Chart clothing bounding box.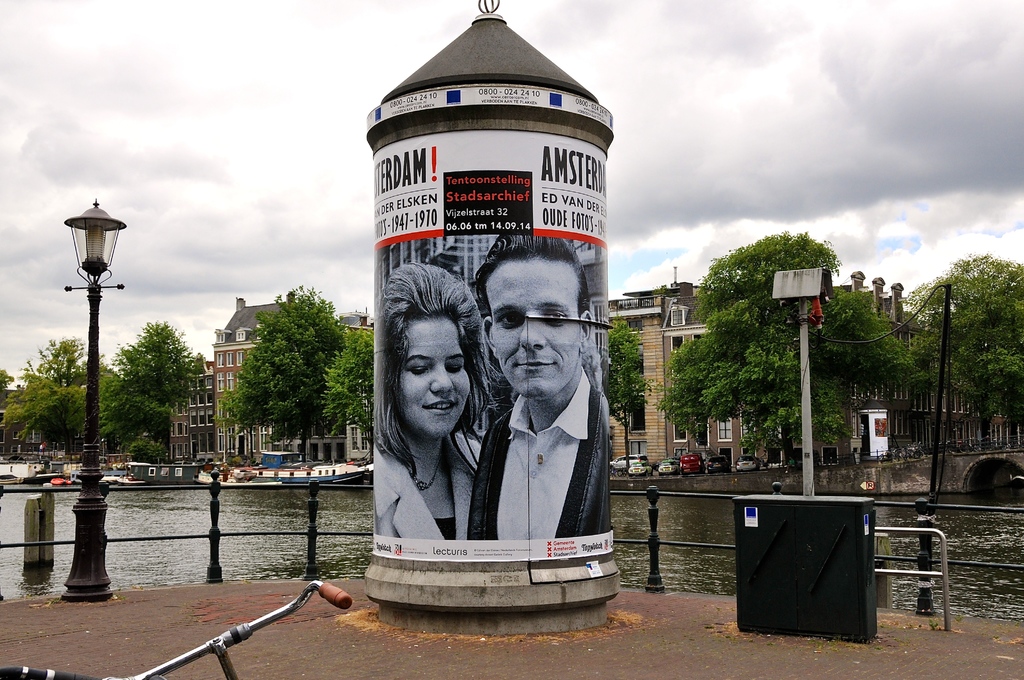
Charted: 468 371 611 544.
